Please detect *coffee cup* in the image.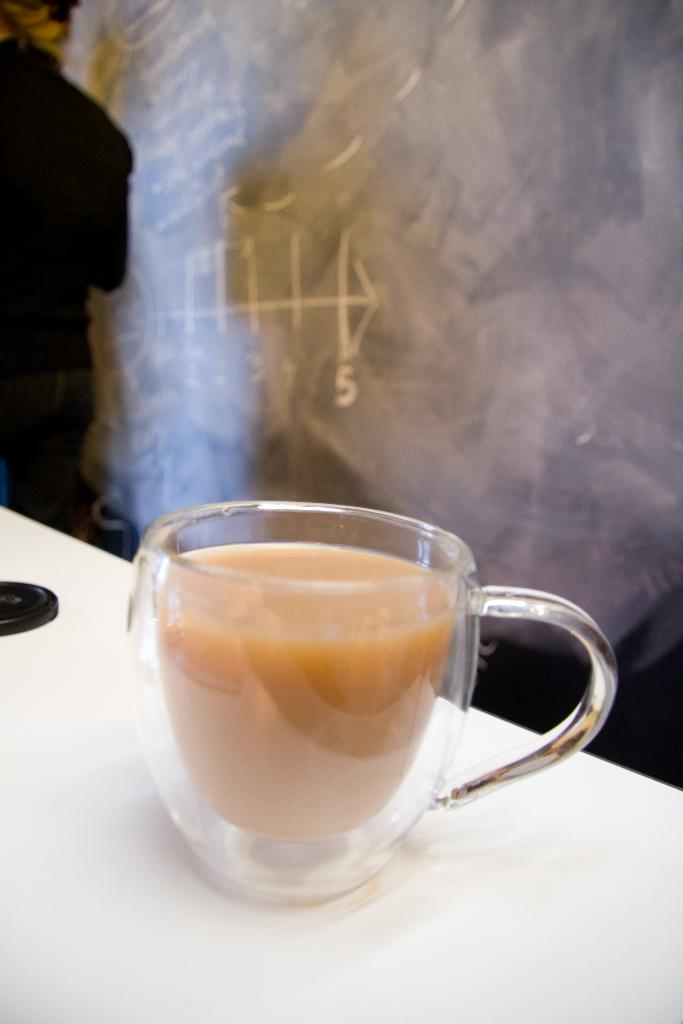
(117, 495, 620, 907).
